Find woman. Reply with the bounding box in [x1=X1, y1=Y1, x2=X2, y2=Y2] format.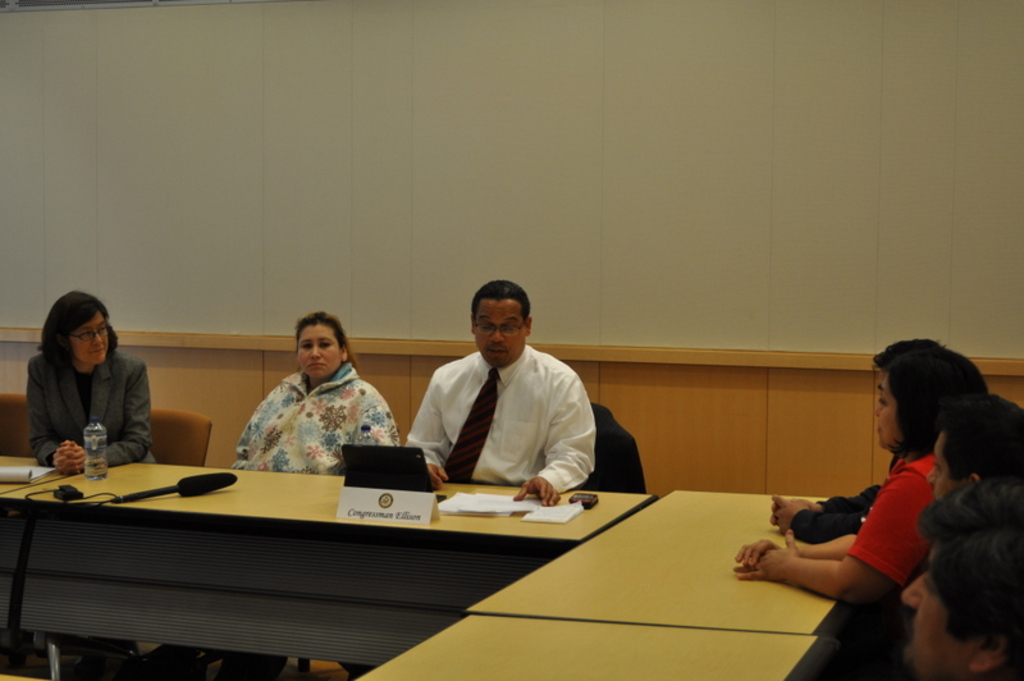
[x1=232, y1=315, x2=407, y2=472].
